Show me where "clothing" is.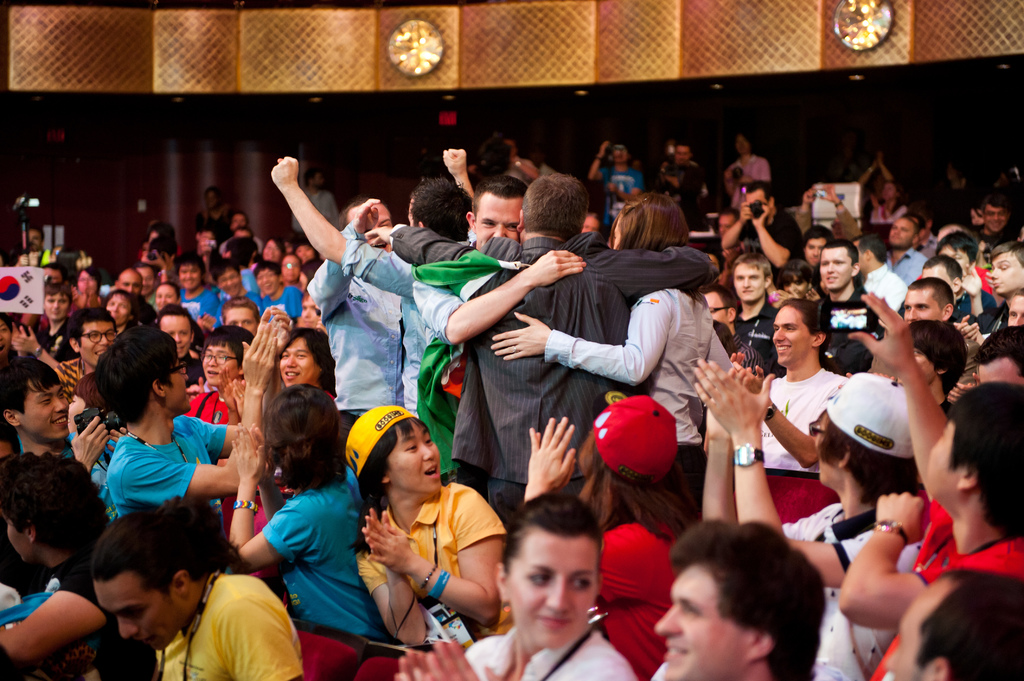
"clothing" is at [143,566,314,680].
